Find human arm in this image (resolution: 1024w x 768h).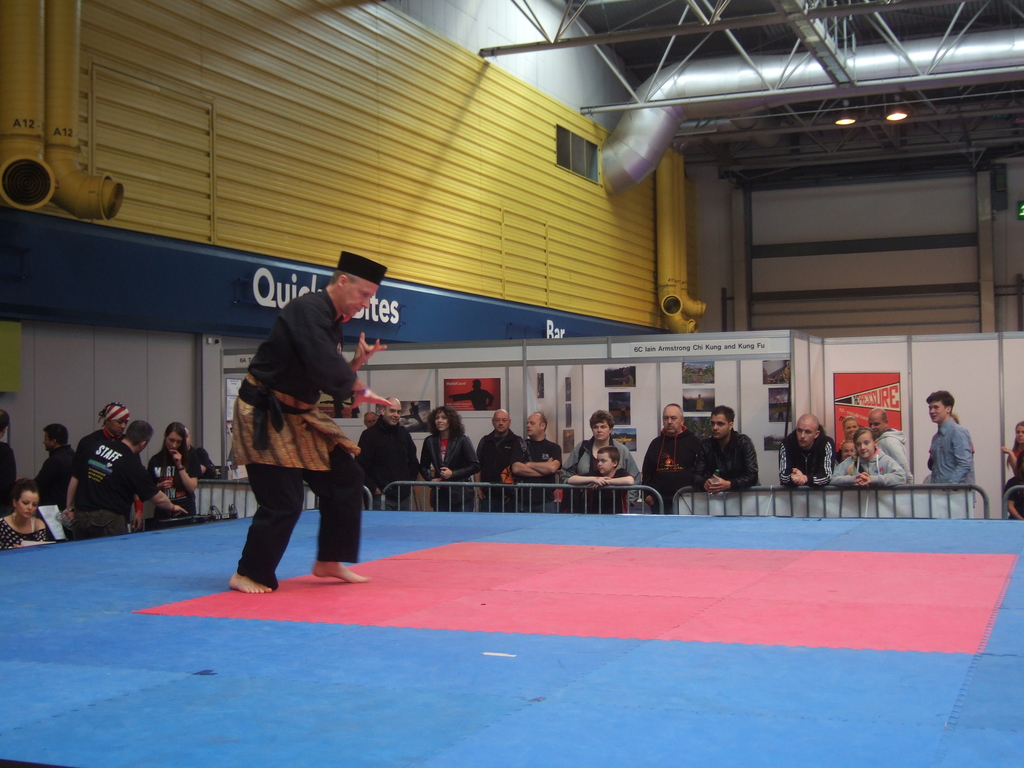
636/438/662/502.
